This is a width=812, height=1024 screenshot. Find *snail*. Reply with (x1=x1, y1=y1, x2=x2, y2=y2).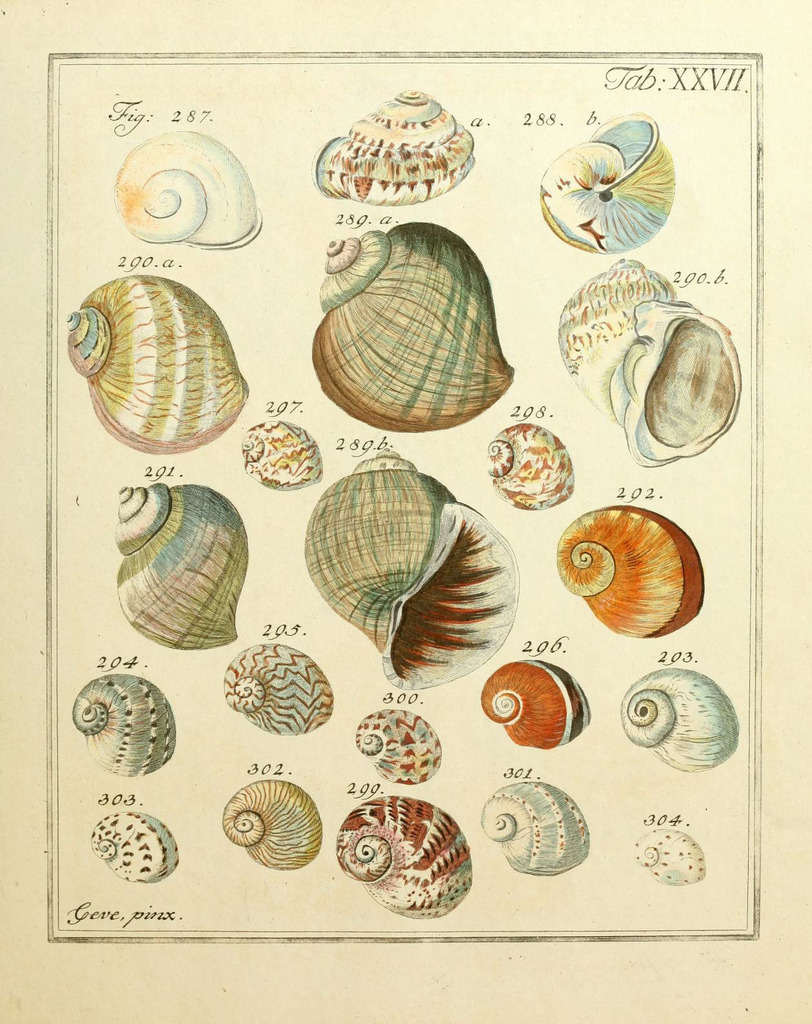
(x1=337, y1=793, x2=472, y2=921).
